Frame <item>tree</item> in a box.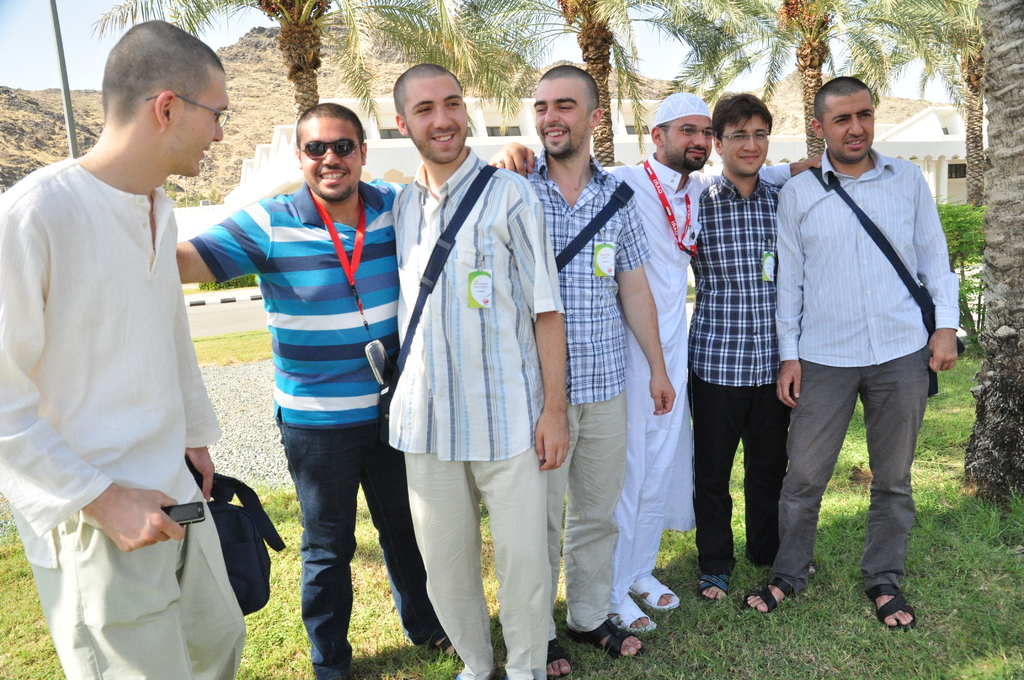
Rect(854, 0, 986, 198).
